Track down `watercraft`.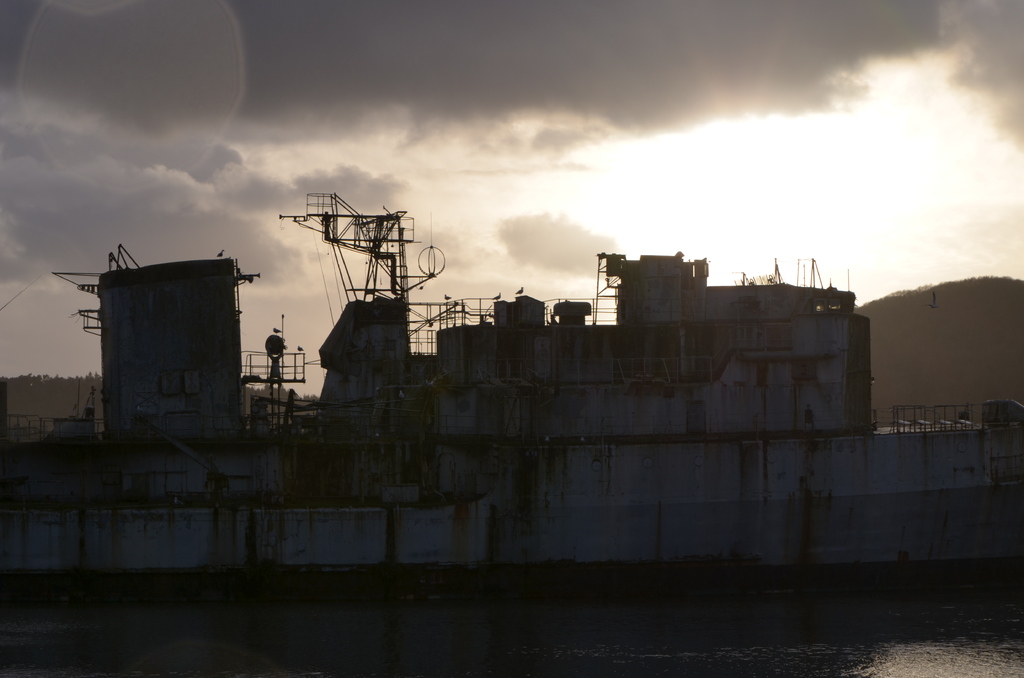
Tracked to (124,191,1019,552).
